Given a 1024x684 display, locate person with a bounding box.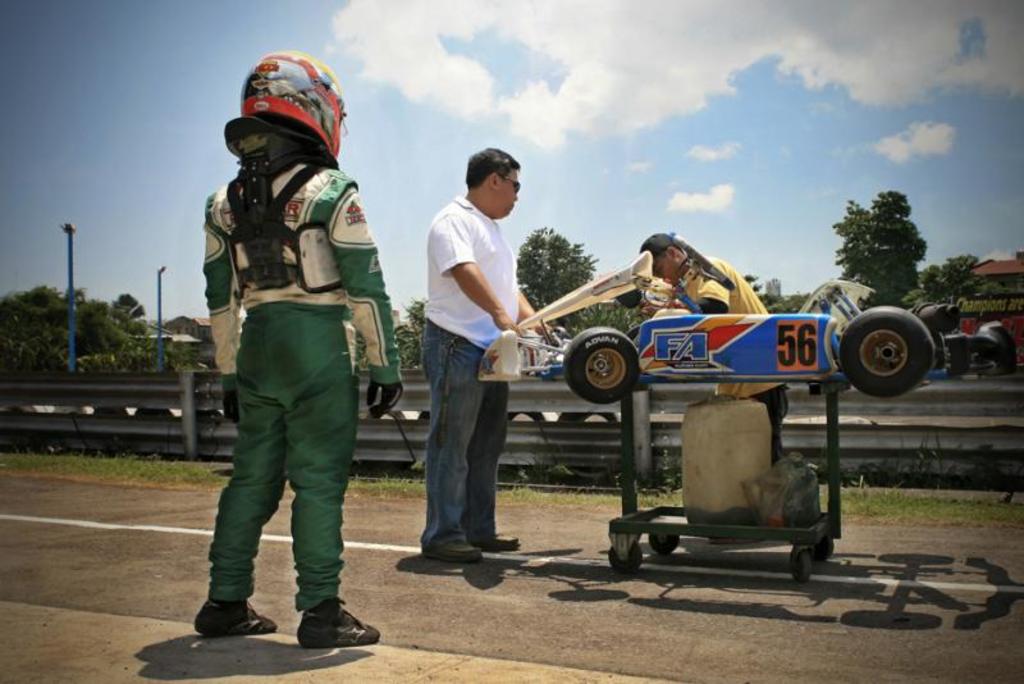
Located: 188 67 385 660.
